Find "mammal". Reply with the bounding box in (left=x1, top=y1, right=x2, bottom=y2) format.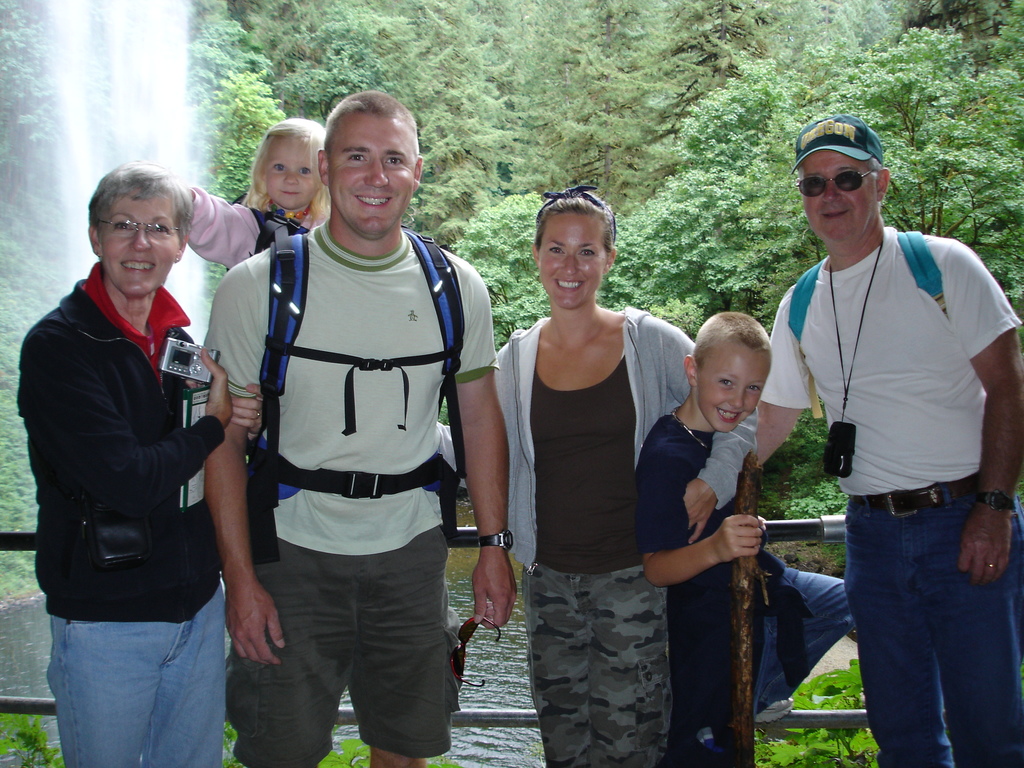
(left=5, top=161, right=263, bottom=767).
